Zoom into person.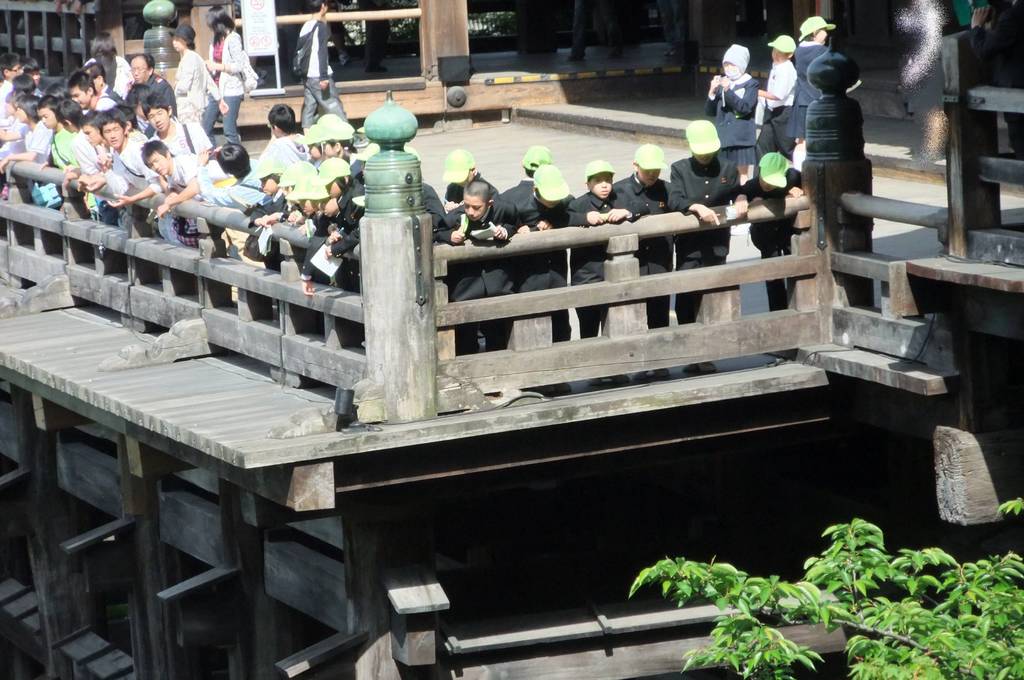
Zoom target: (700,42,765,178).
